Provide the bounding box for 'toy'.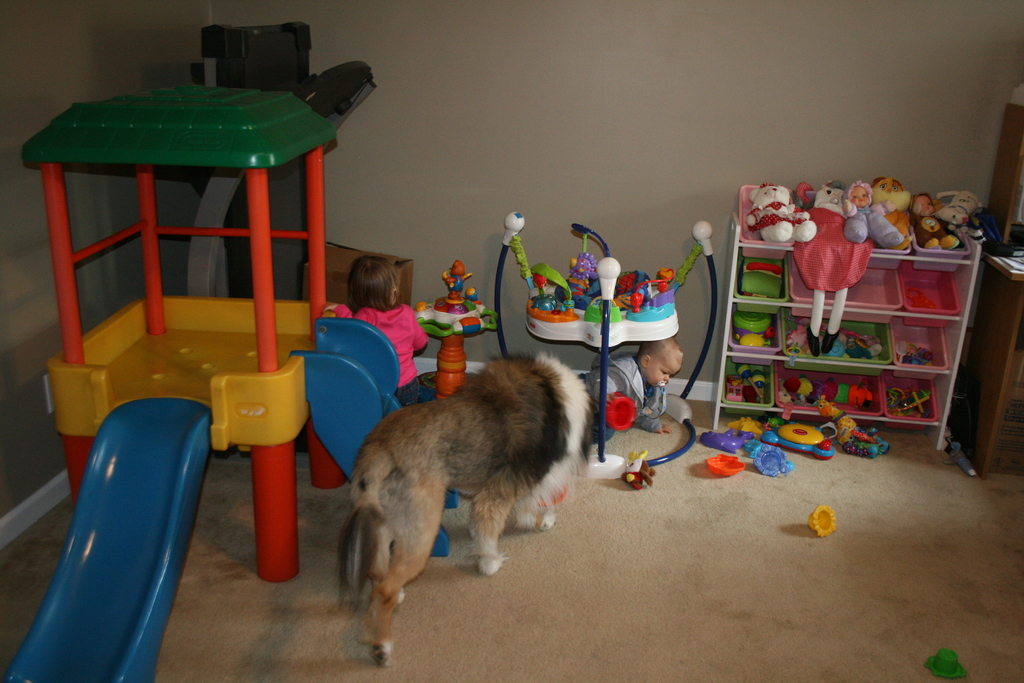
bbox=(942, 424, 980, 479).
